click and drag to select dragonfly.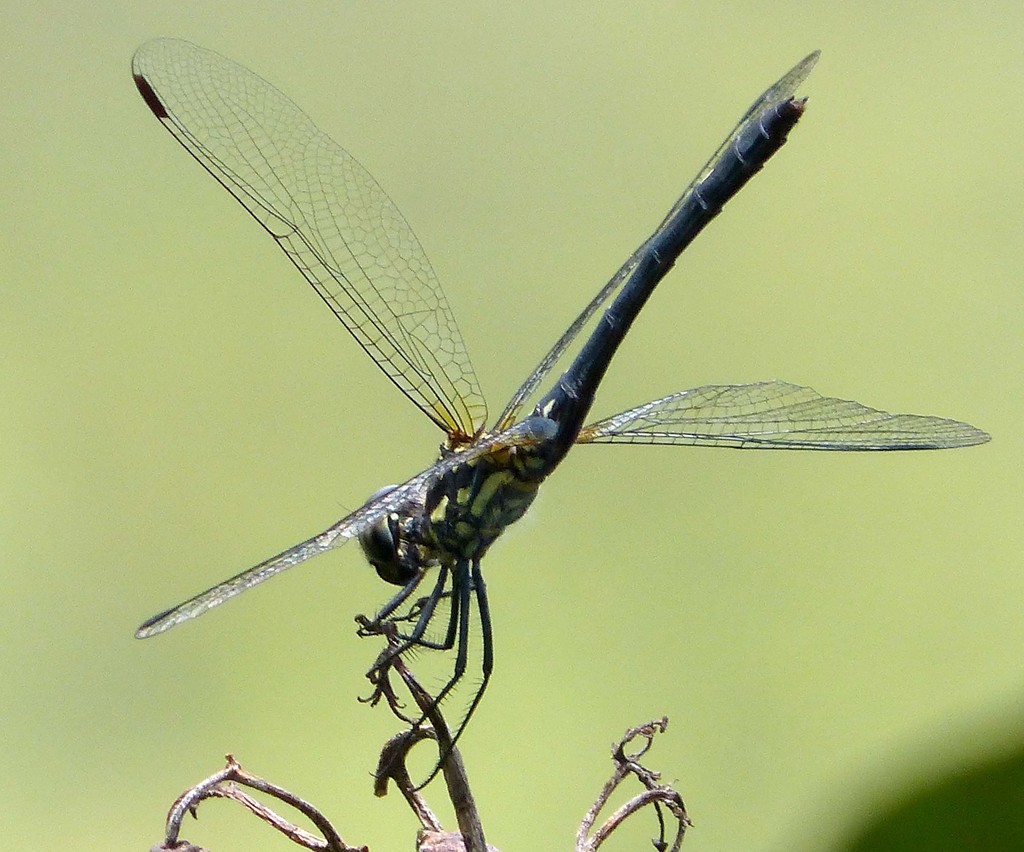
Selection: <bbox>131, 38, 996, 794</bbox>.
